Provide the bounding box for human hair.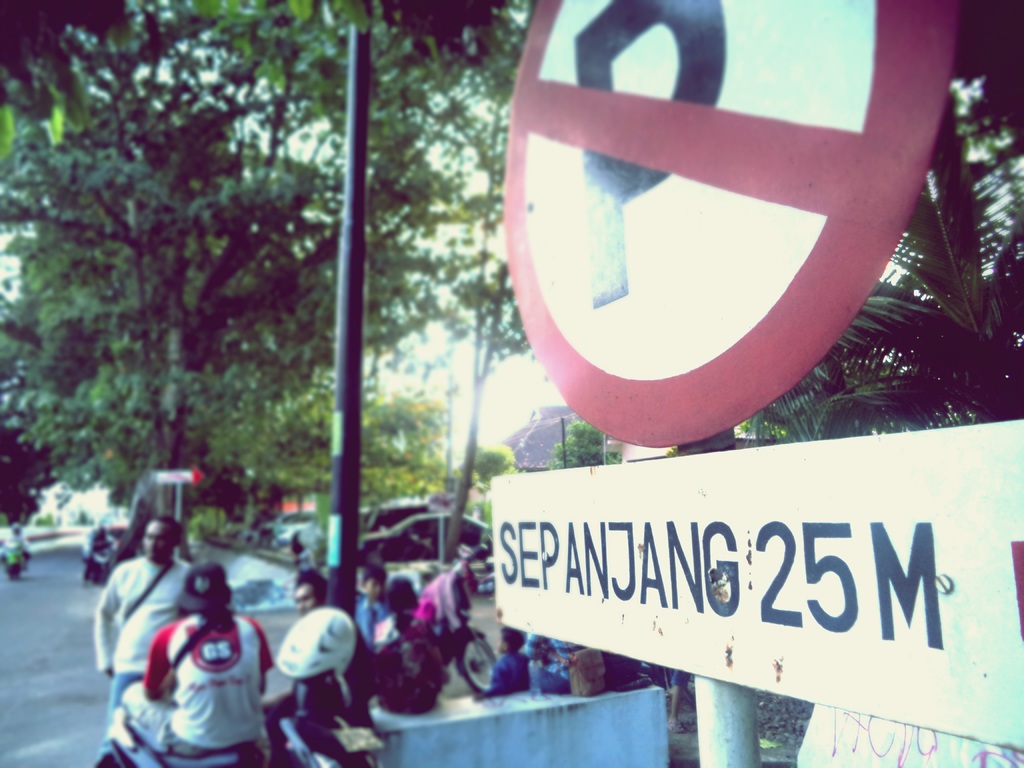
region(298, 567, 329, 610).
